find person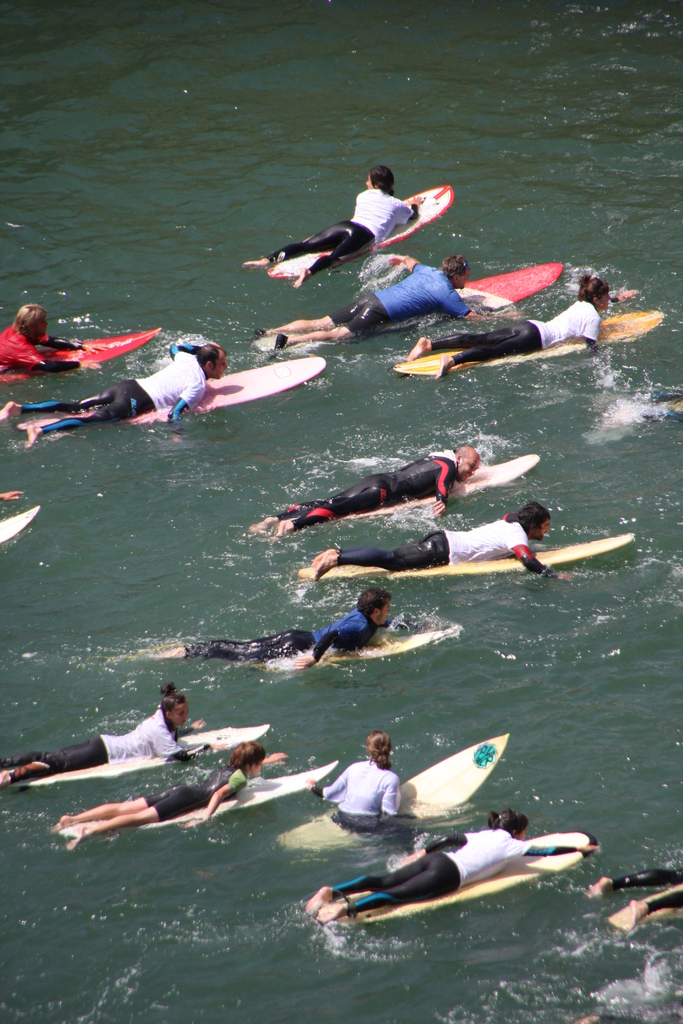
(272, 241, 498, 351)
